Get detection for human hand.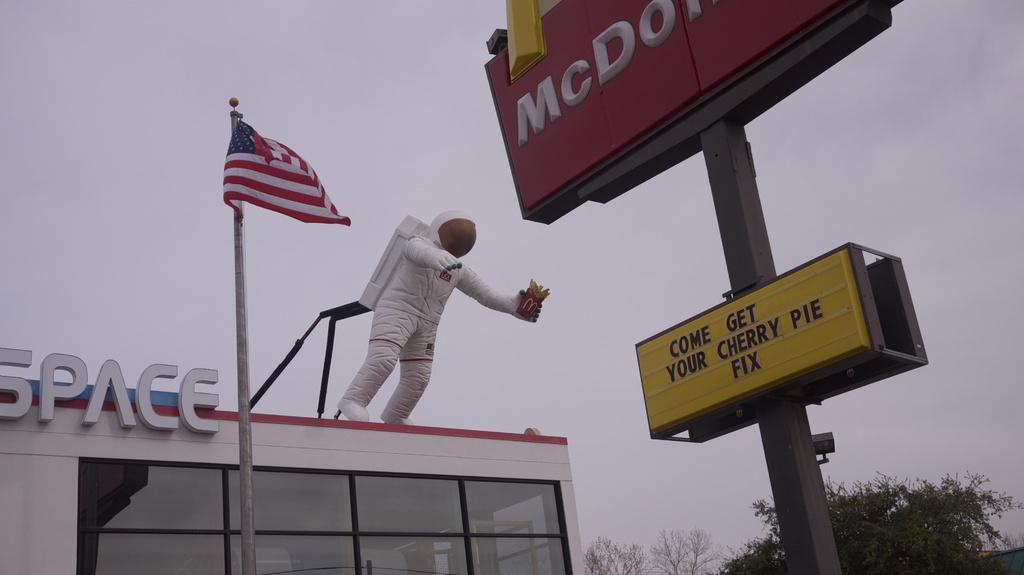
Detection: (495, 267, 551, 329).
